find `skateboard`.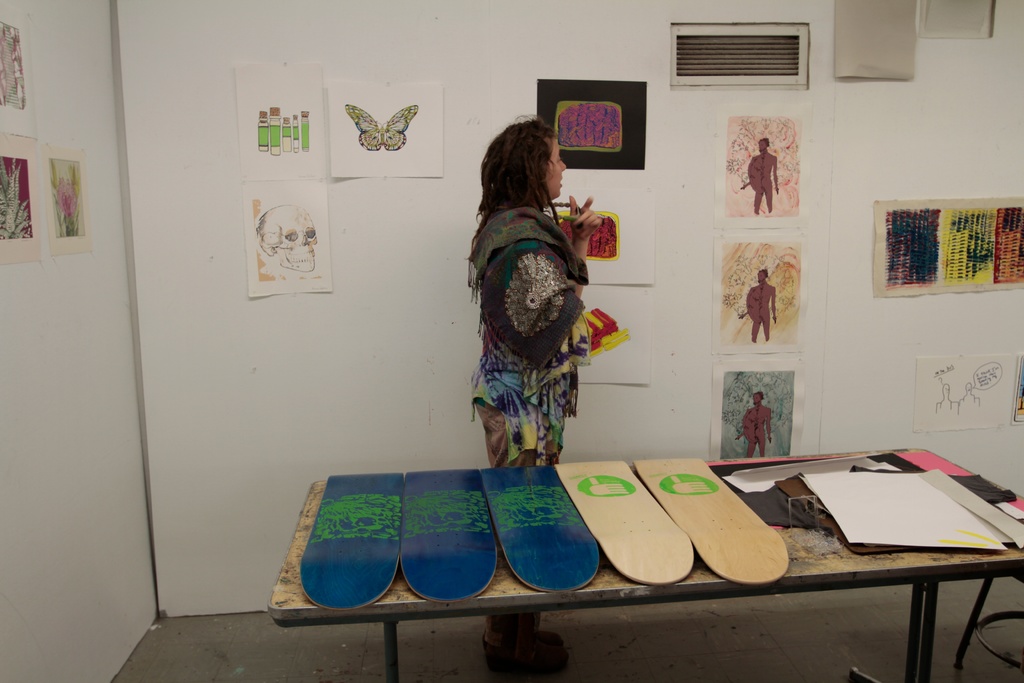
pyautogui.locateOnScreen(299, 470, 404, 610).
